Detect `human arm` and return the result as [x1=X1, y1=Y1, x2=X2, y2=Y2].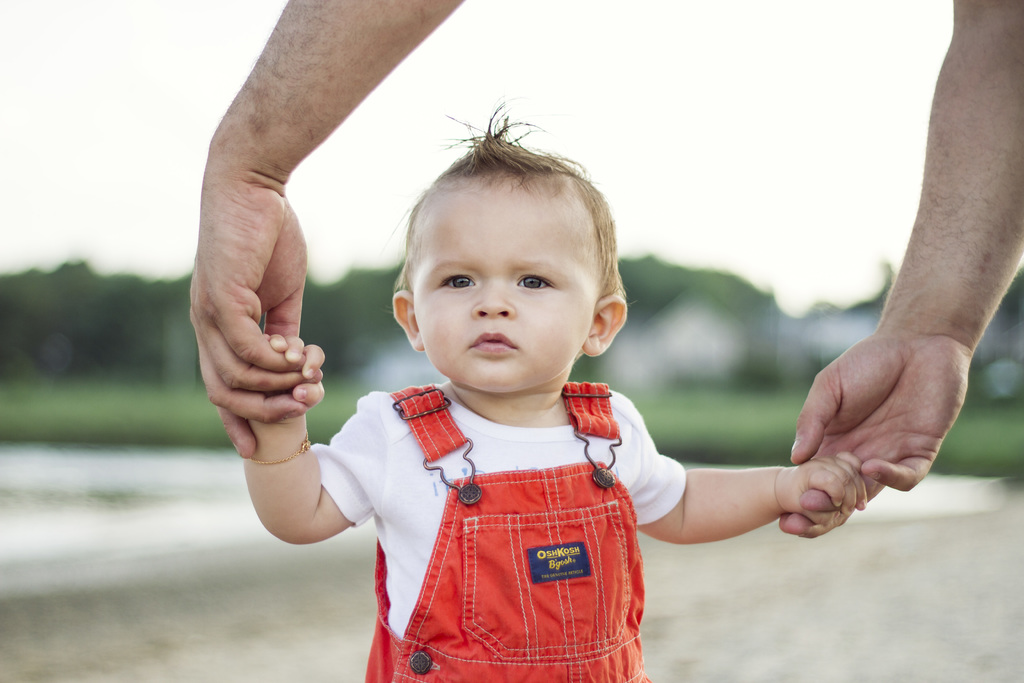
[x1=624, y1=399, x2=875, y2=541].
